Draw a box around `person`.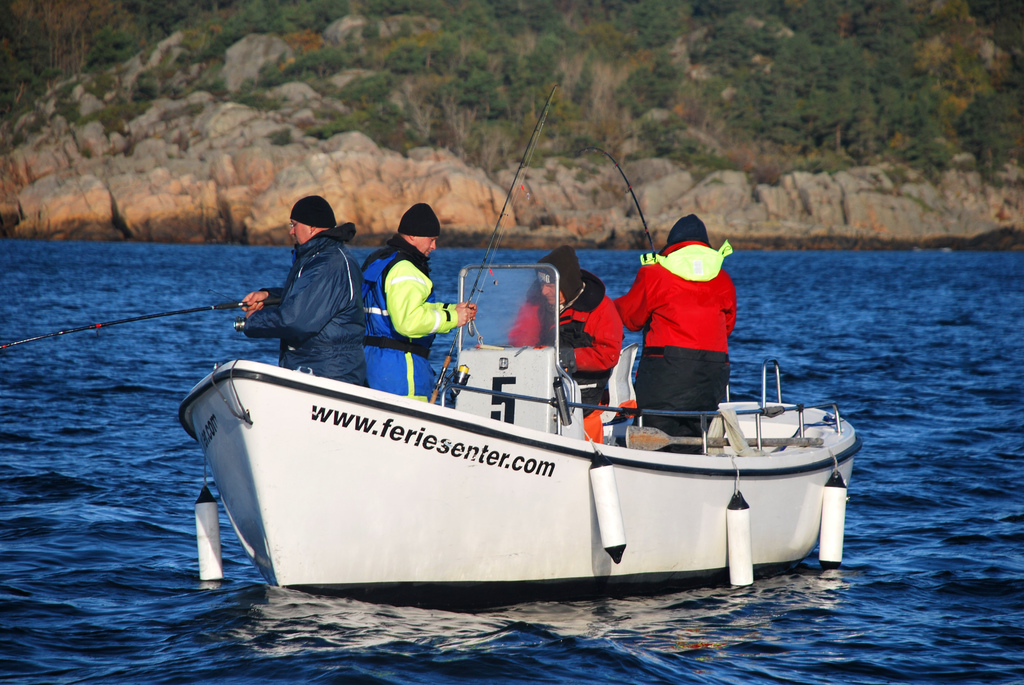
<region>360, 194, 481, 412</region>.
